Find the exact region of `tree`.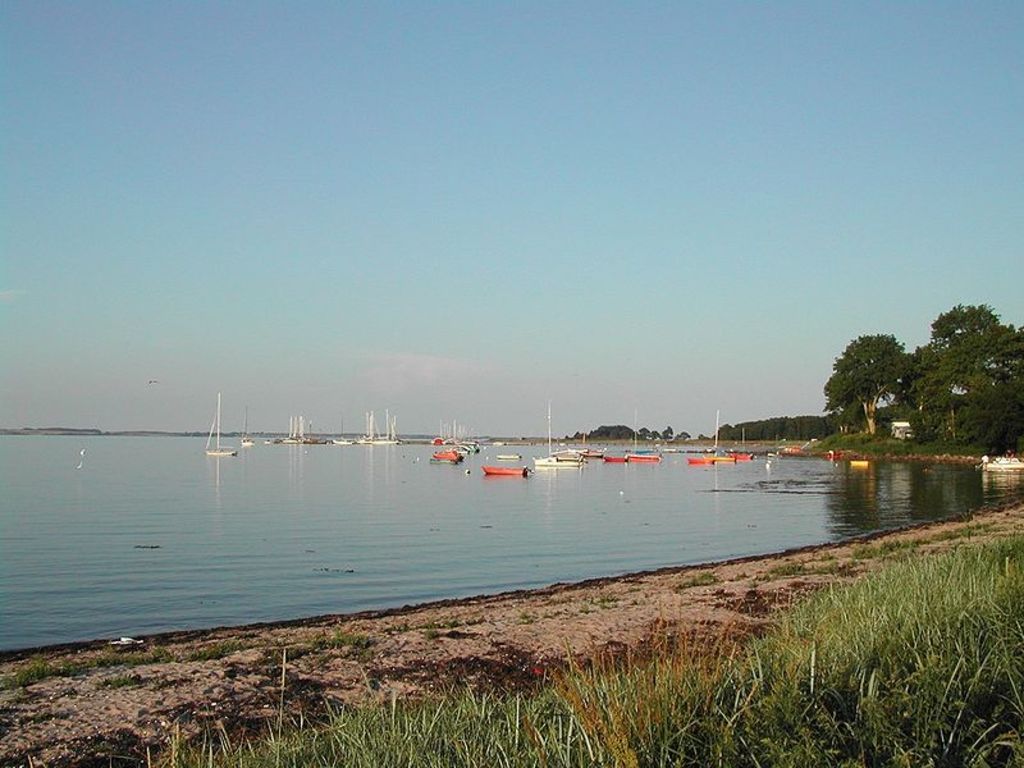
Exact region: <box>895,287,1019,460</box>.
